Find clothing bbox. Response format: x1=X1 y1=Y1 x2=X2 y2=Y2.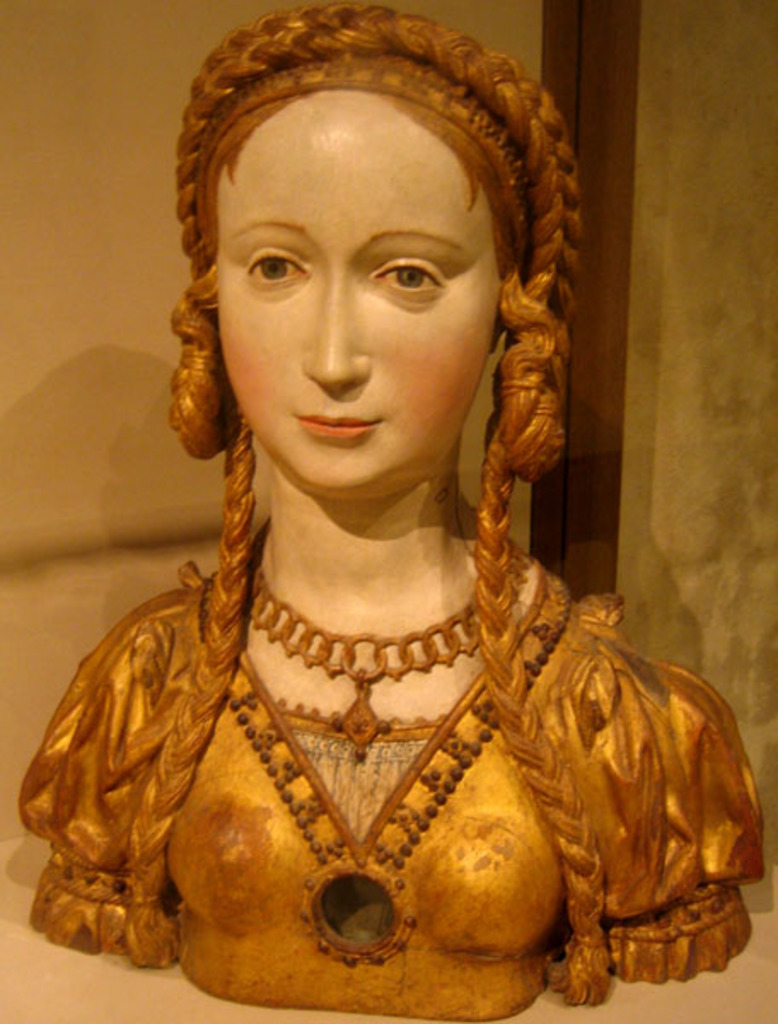
x1=20 y1=502 x2=761 y2=1022.
